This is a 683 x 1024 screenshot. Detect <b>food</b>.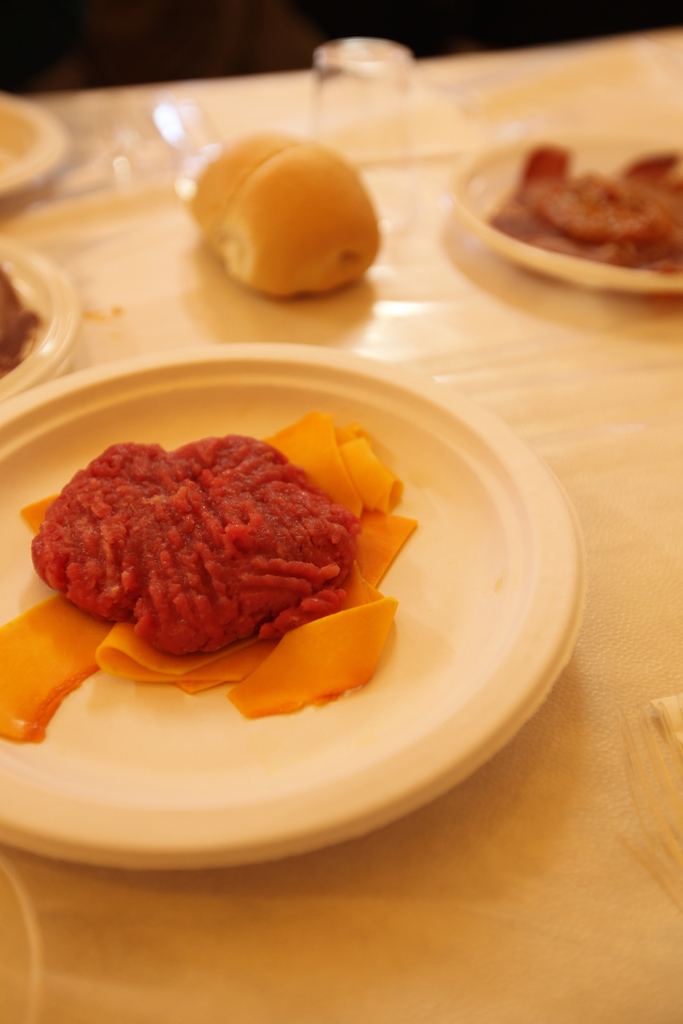
<bbox>26, 435, 375, 653</bbox>.
